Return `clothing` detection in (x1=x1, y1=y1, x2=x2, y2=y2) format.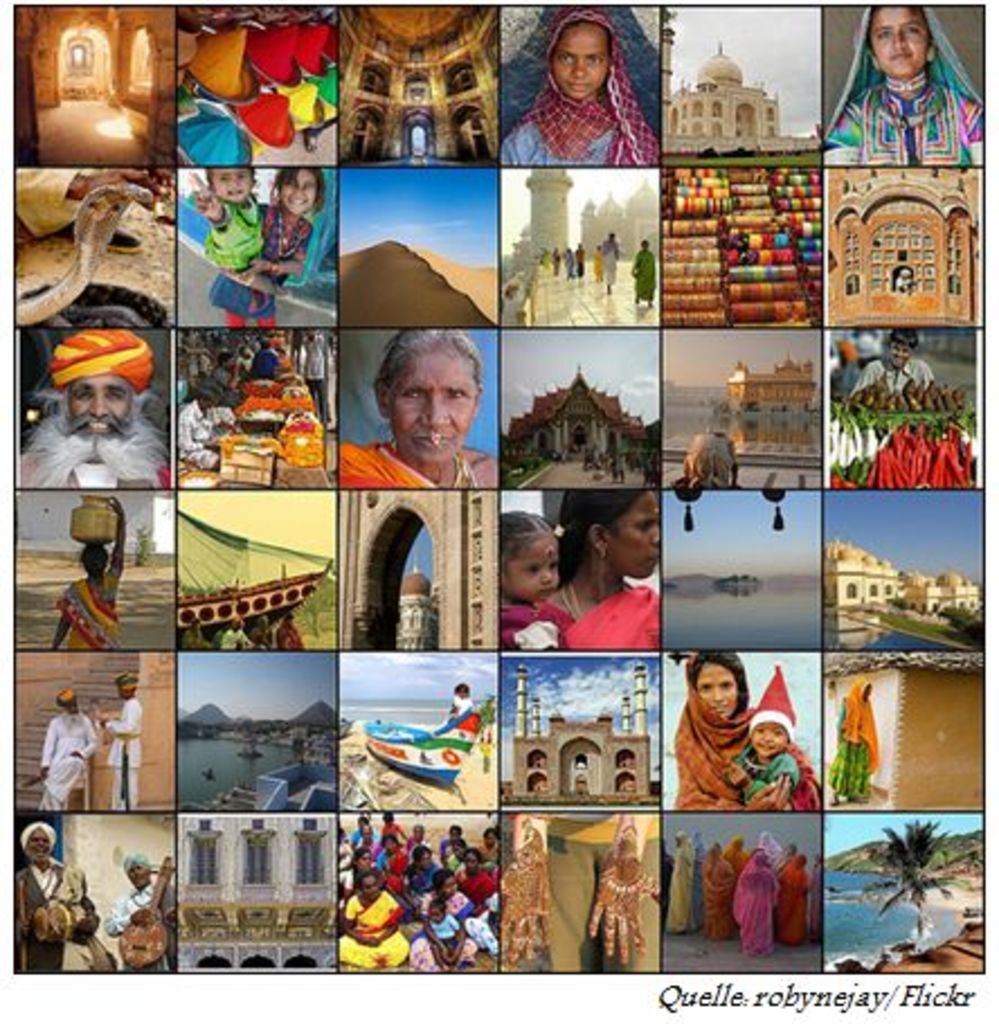
(x1=551, y1=248, x2=562, y2=270).
